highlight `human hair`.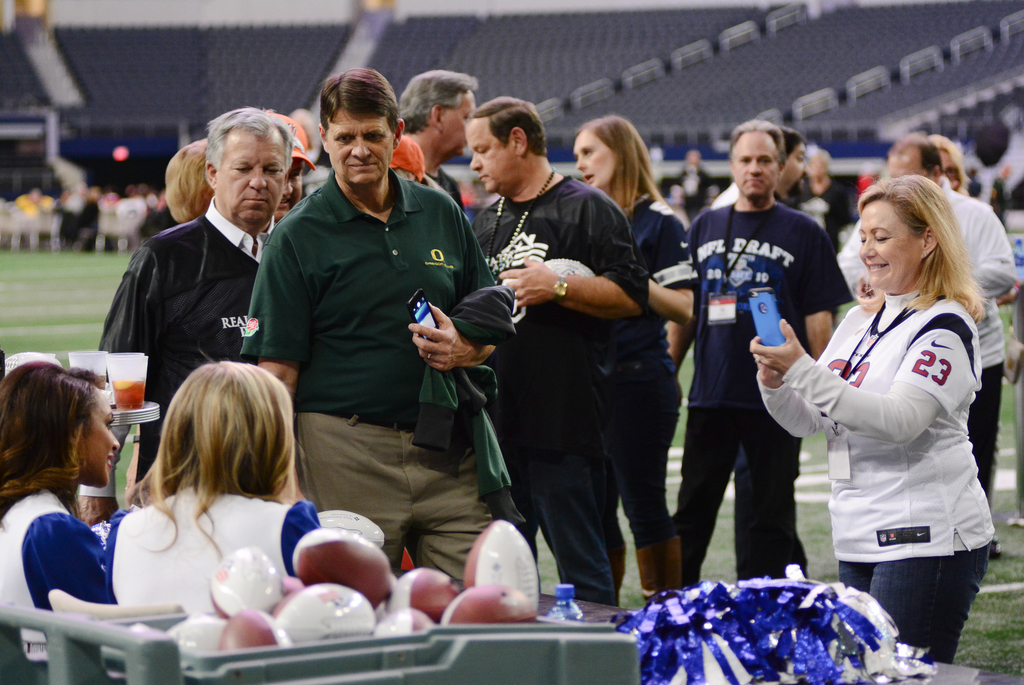
Highlighted region: (x1=207, y1=103, x2=296, y2=189).
